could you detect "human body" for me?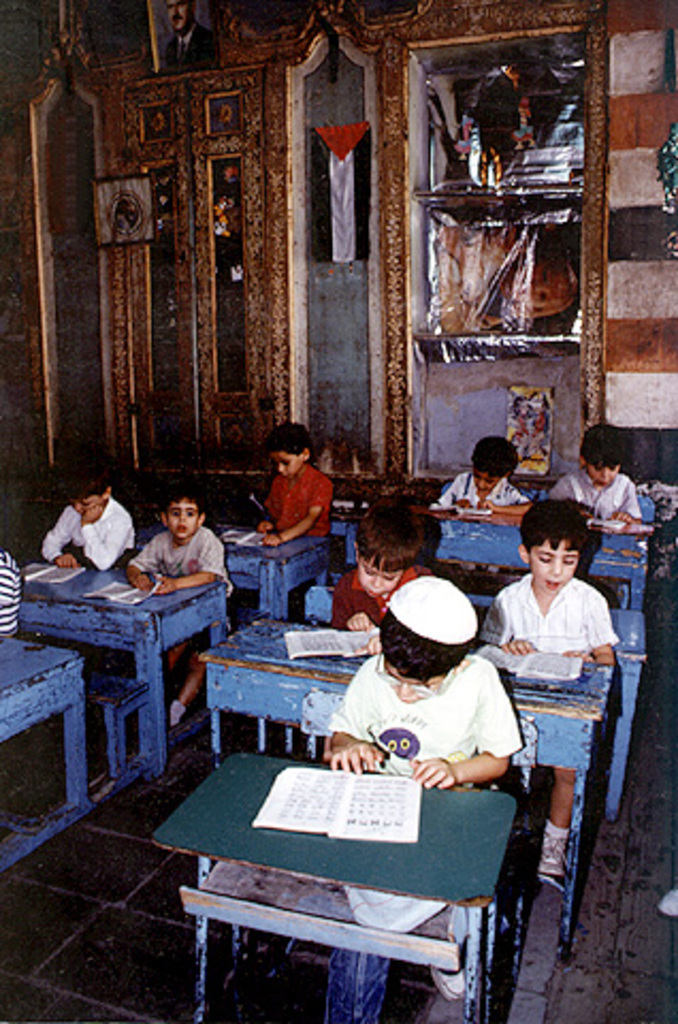
Detection result: x1=43 y1=471 x2=130 y2=574.
